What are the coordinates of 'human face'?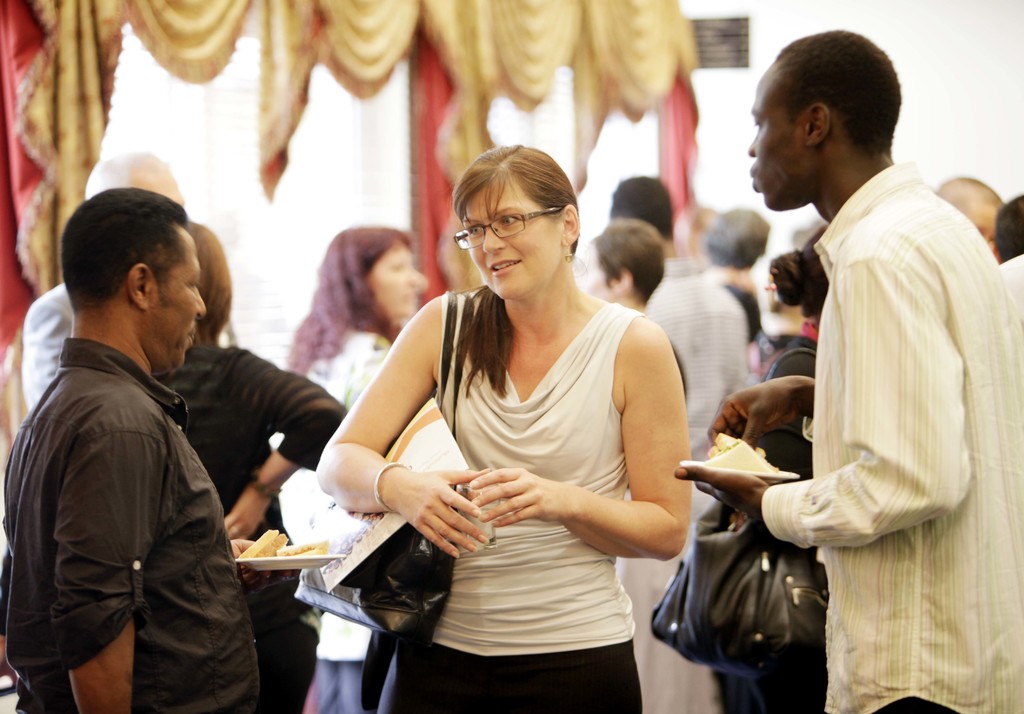
{"left": 463, "top": 184, "right": 554, "bottom": 298}.
